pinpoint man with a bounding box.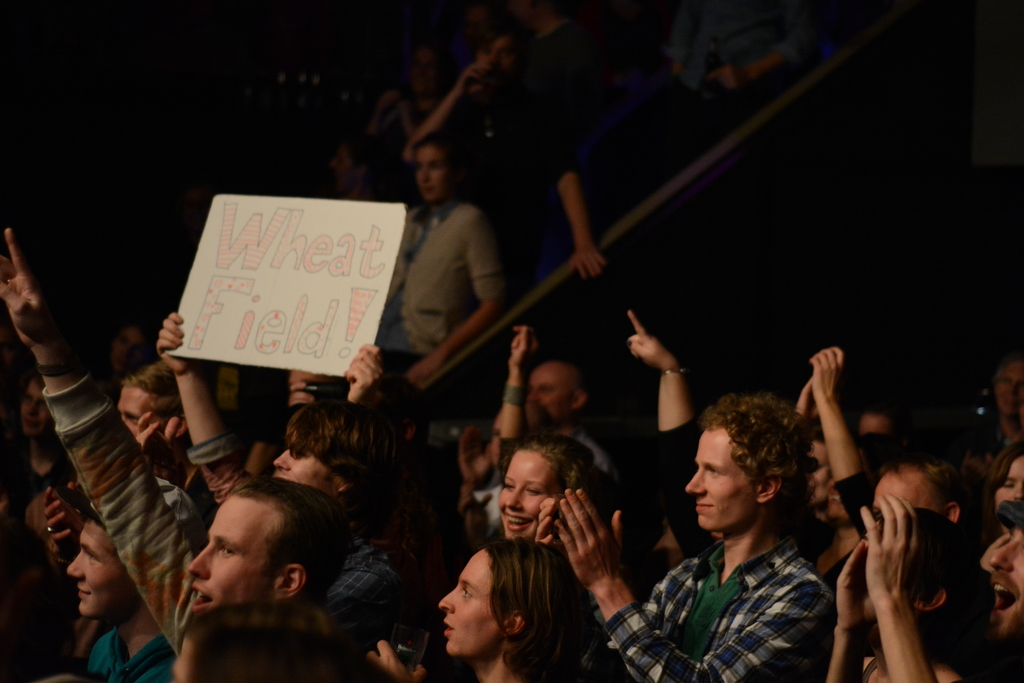
bbox=[515, 352, 618, 487].
